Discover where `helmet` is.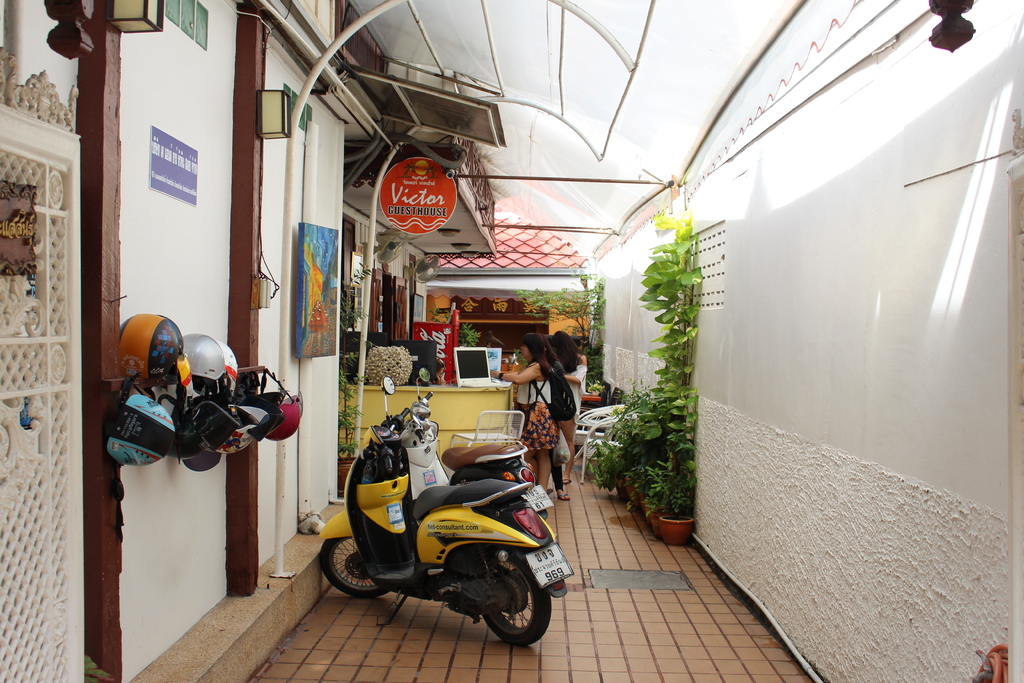
Discovered at box=[104, 381, 173, 472].
